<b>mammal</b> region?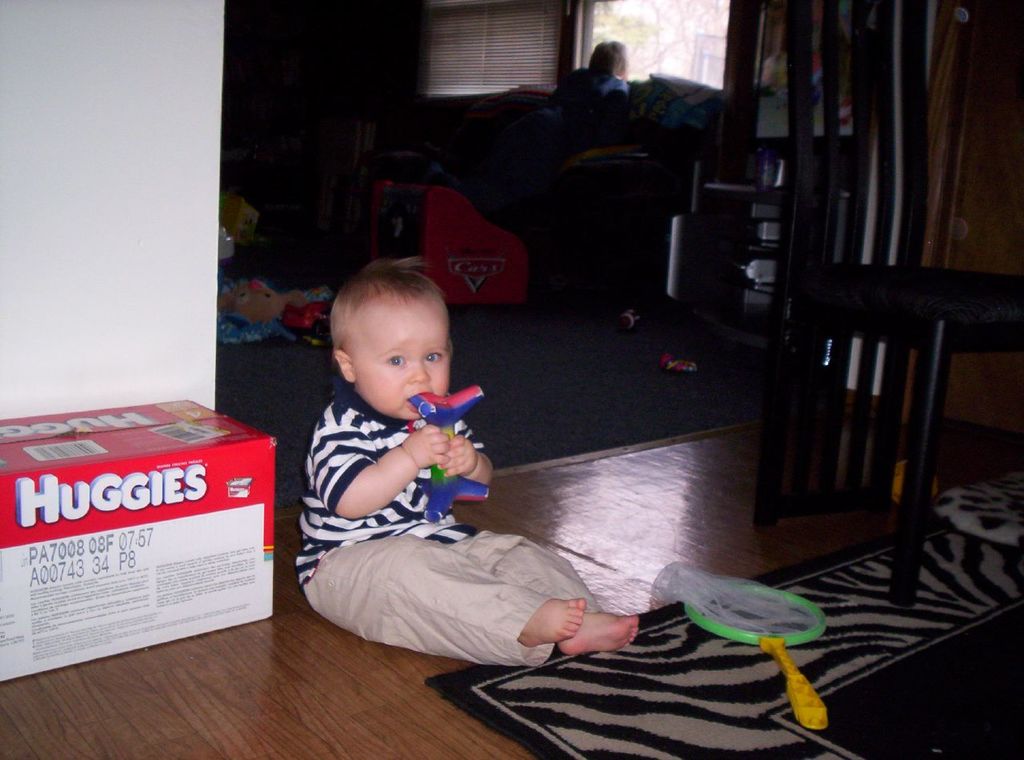
290 296 609 661
